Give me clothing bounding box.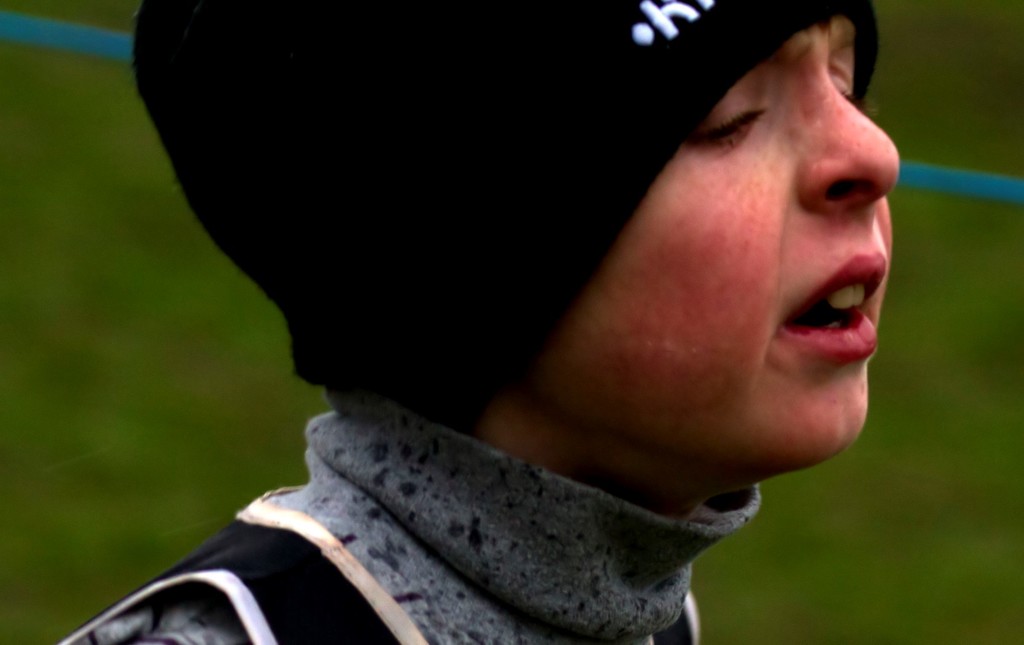
{"x1": 120, "y1": 375, "x2": 820, "y2": 635}.
